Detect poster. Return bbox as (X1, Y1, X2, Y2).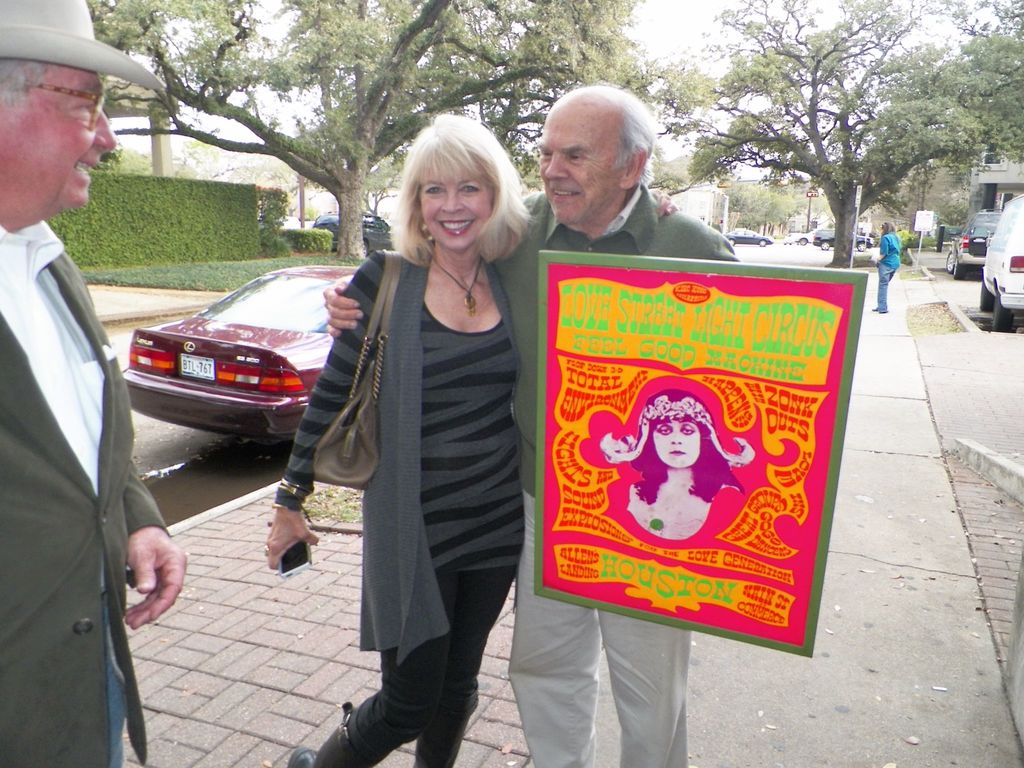
(530, 243, 848, 647).
